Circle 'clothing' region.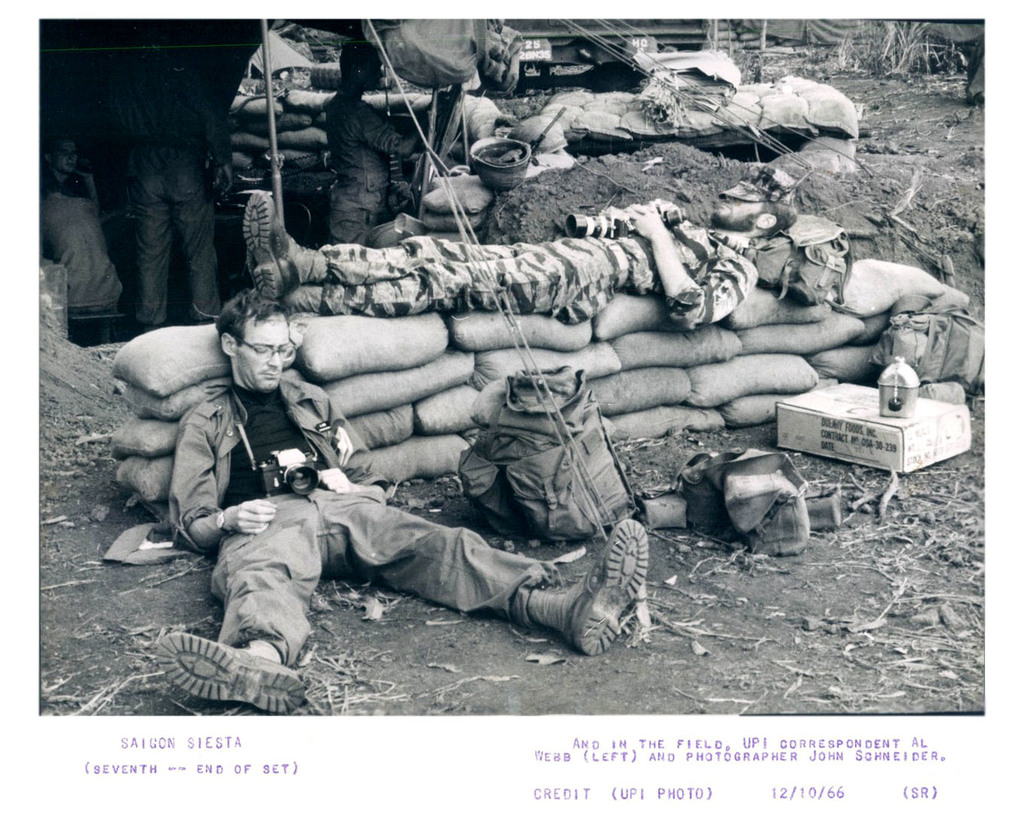
Region: bbox(308, 211, 763, 336).
